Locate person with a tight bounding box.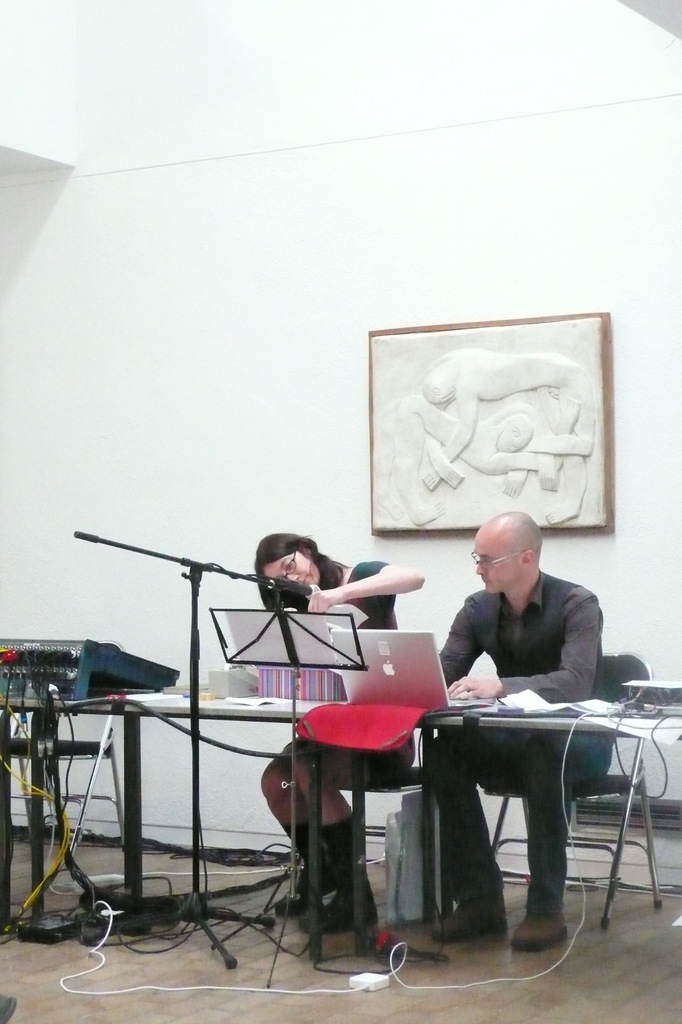
250/529/430/937.
